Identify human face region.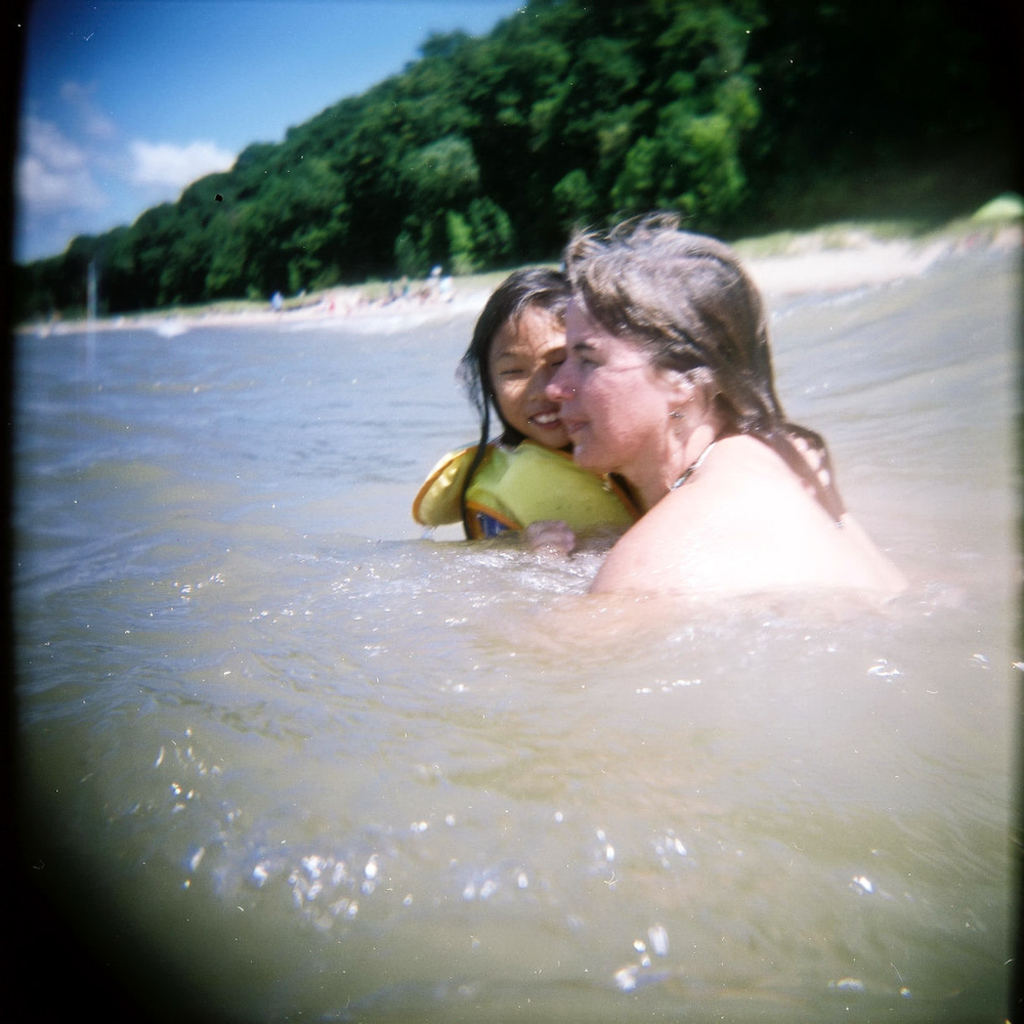
Region: select_region(548, 304, 668, 473).
